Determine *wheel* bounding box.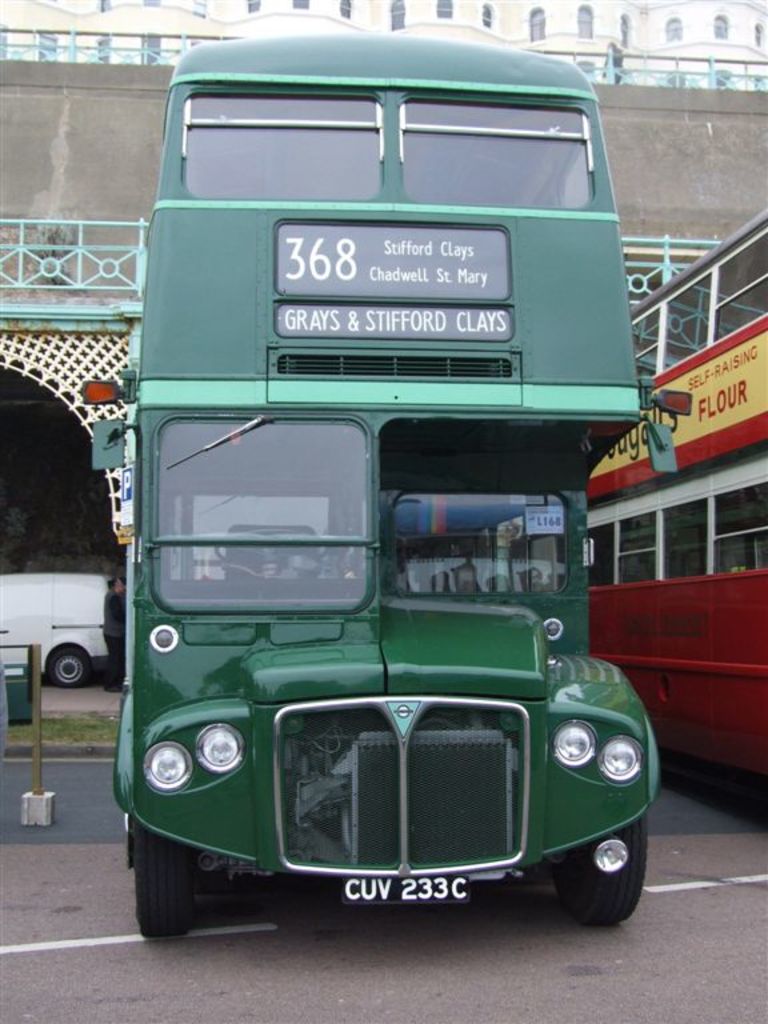
Determined: detection(551, 823, 656, 909).
